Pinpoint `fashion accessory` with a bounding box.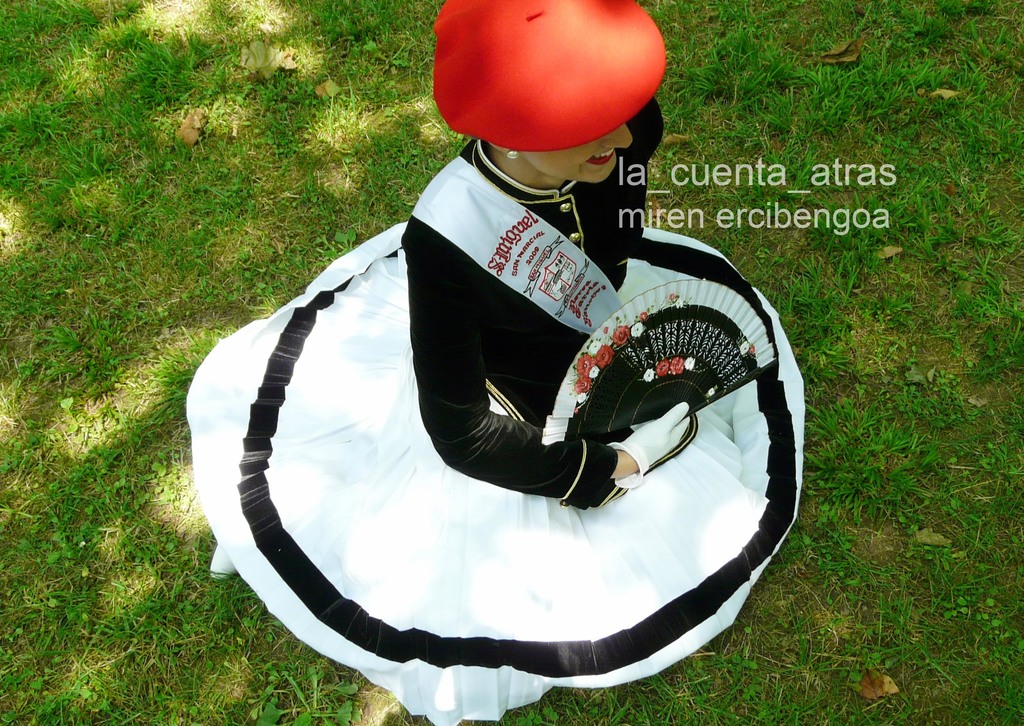
region(506, 148, 520, 163).
